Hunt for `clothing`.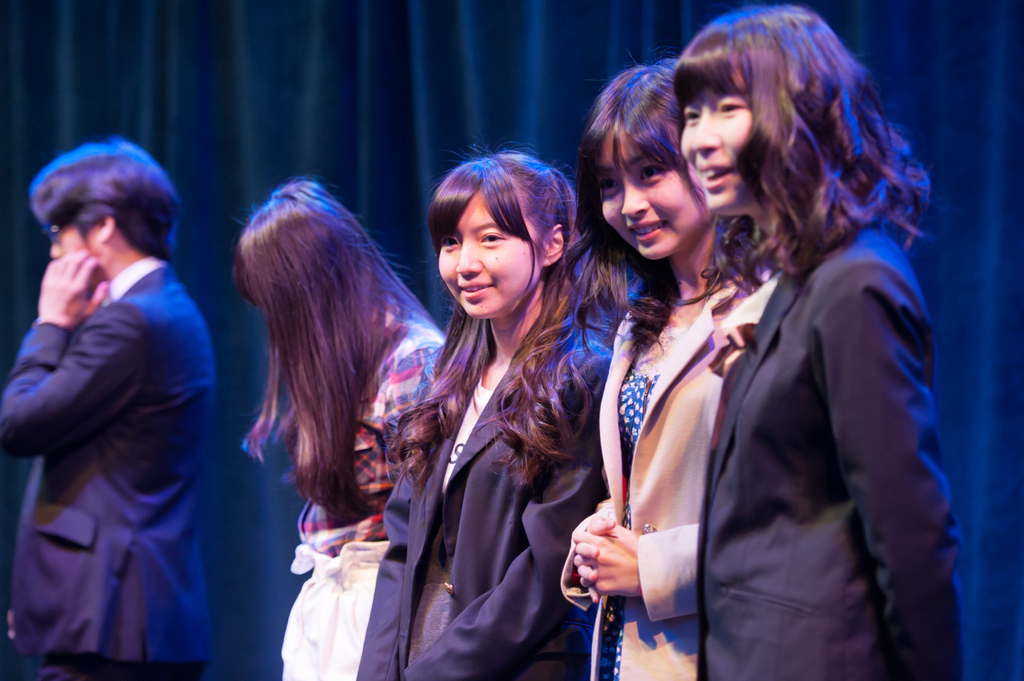
Hunted down at box(682, 135, 947, 678).
